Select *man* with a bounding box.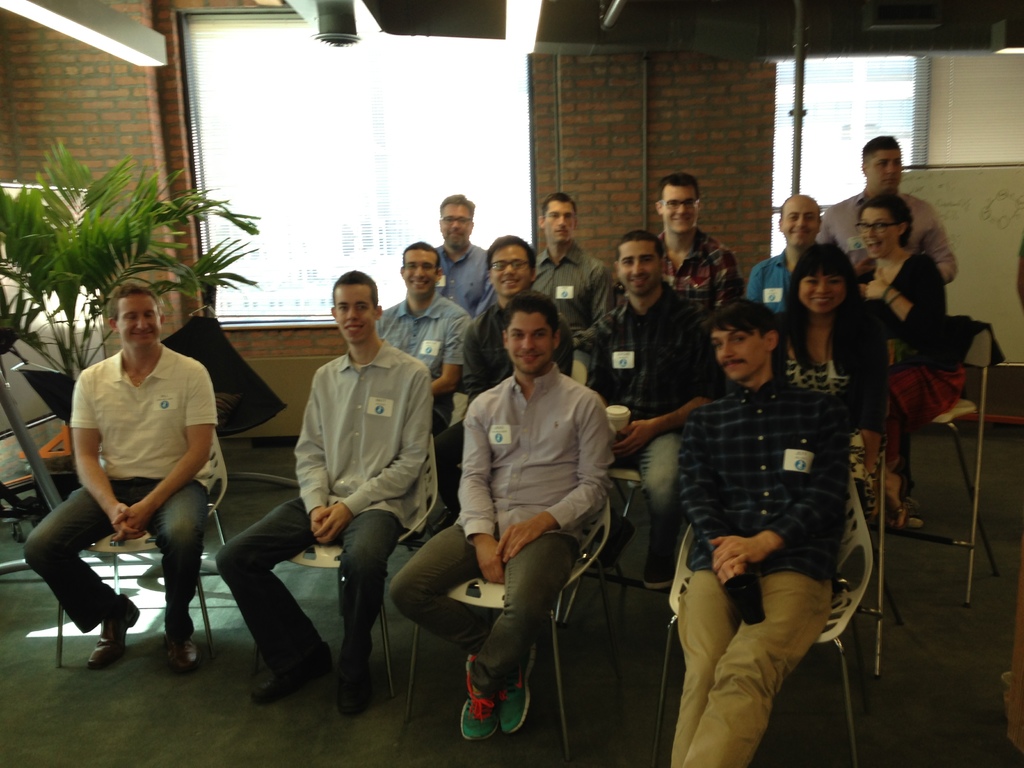
<bbox>386, 287, 611, 755</bbox>.
